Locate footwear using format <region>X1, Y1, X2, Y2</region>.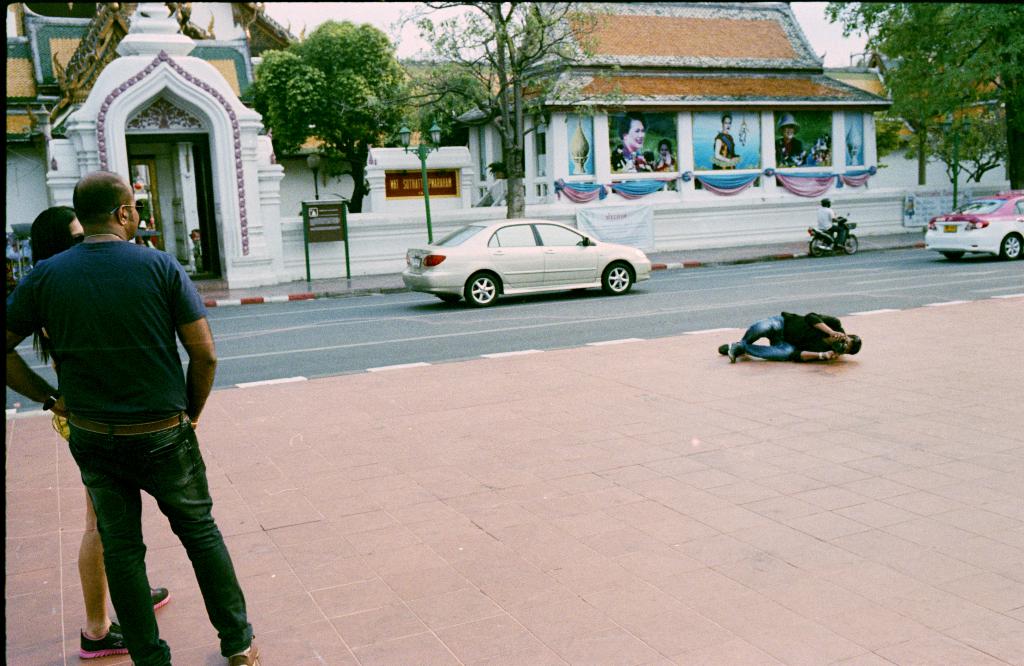
<region>221, 633, 266, 665</region>.
